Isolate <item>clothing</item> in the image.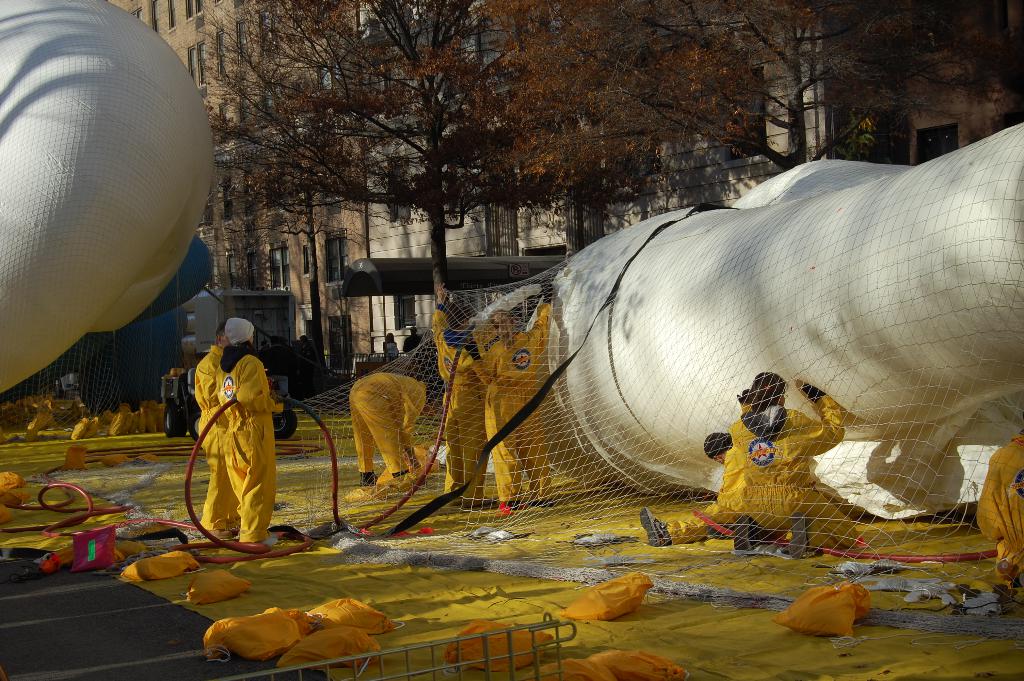
Isolated region: 435 307 490 509.
